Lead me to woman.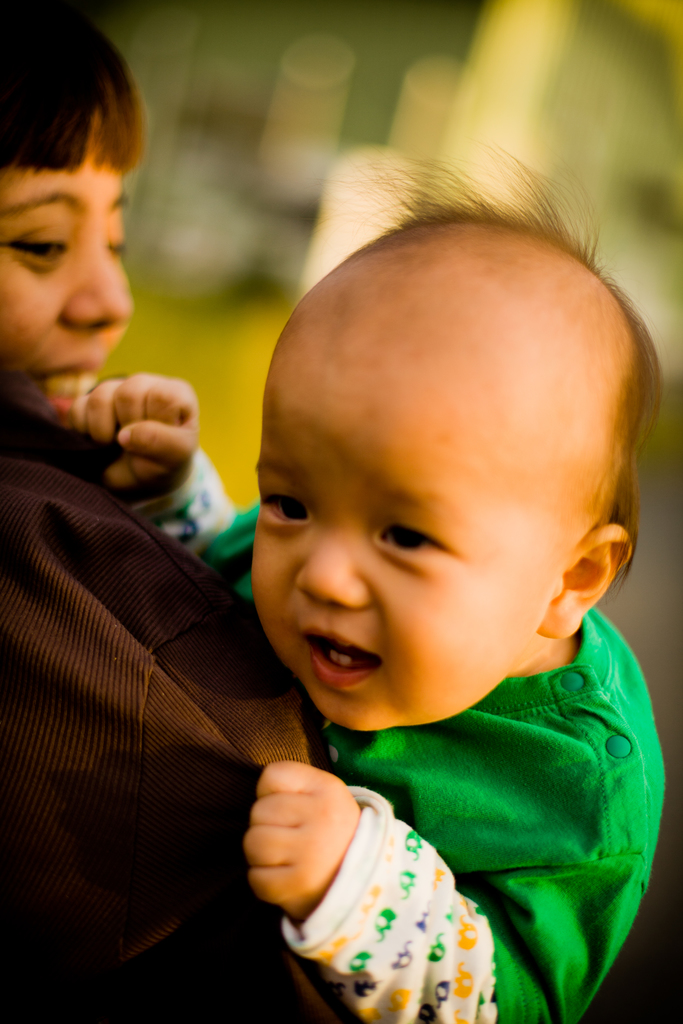
Lead to bbox(0, 0, 384, 1023).
